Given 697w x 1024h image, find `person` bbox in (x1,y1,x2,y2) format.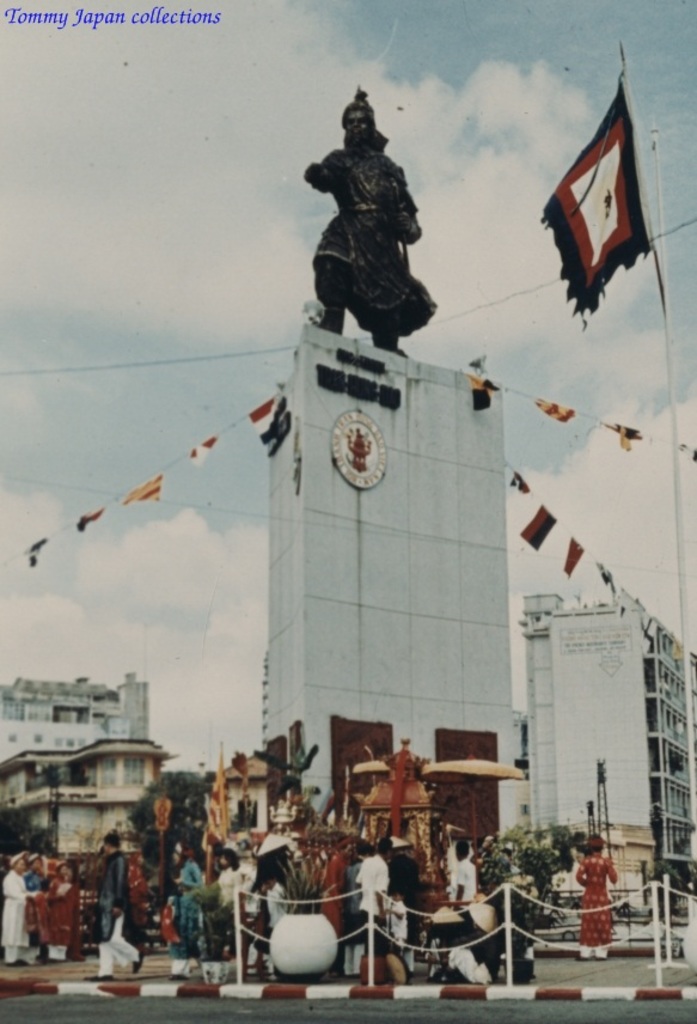
(453,834,476,906).
